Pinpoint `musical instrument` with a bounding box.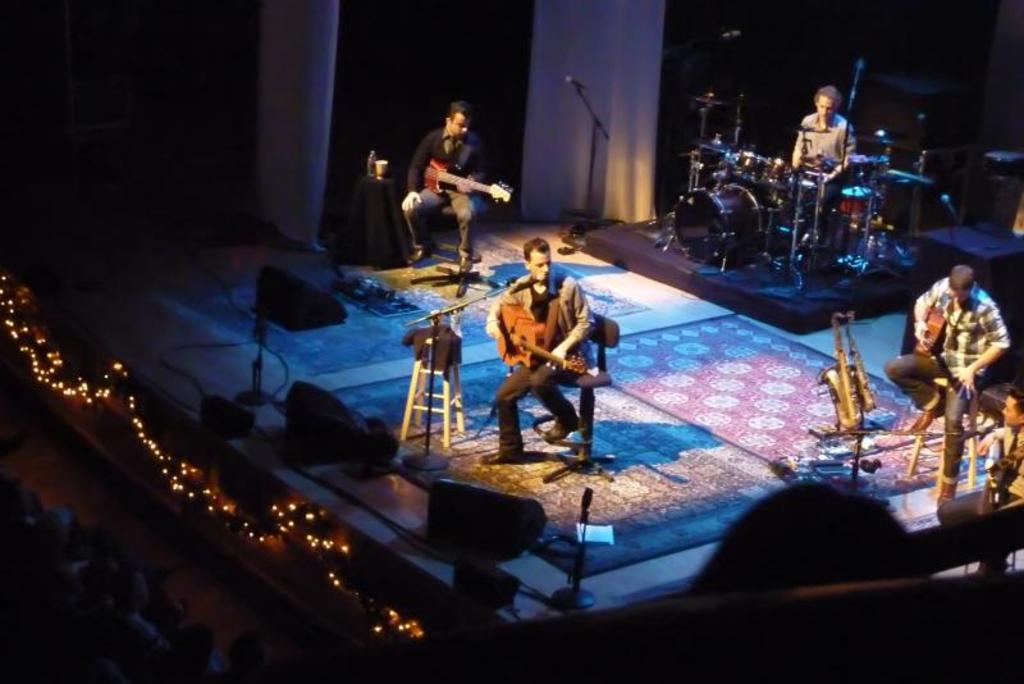
768 154 795 192.
